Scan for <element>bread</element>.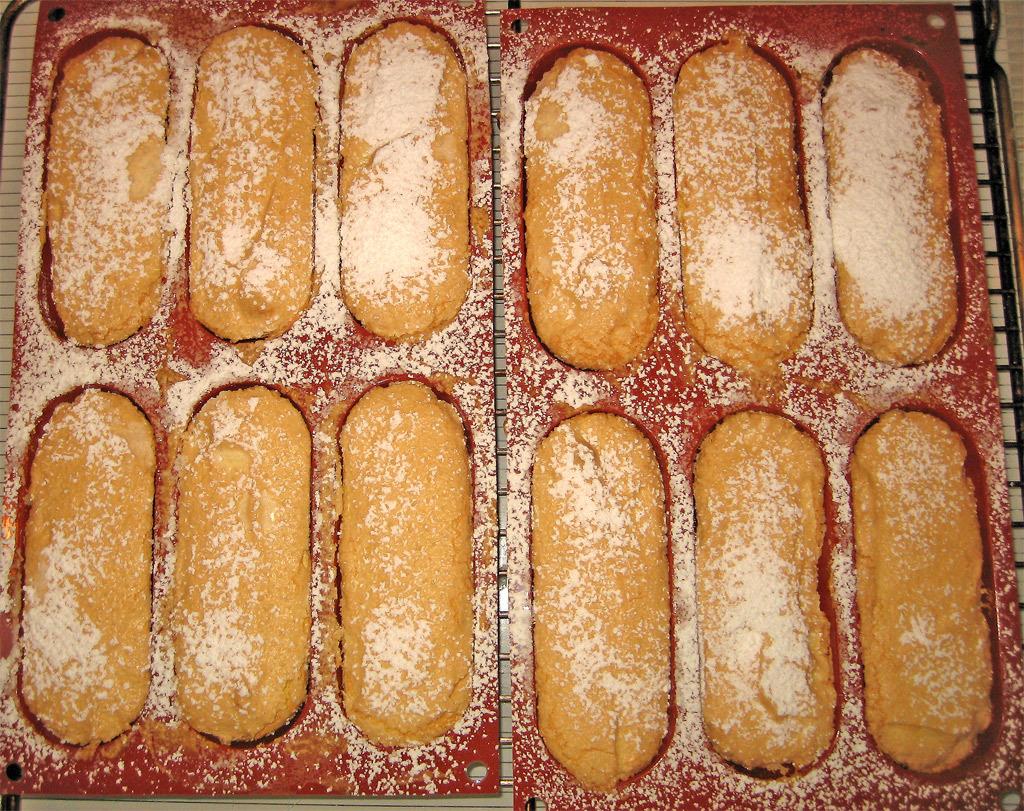
Scan result: x1=523 y1=49 x2=657 y2=369.
